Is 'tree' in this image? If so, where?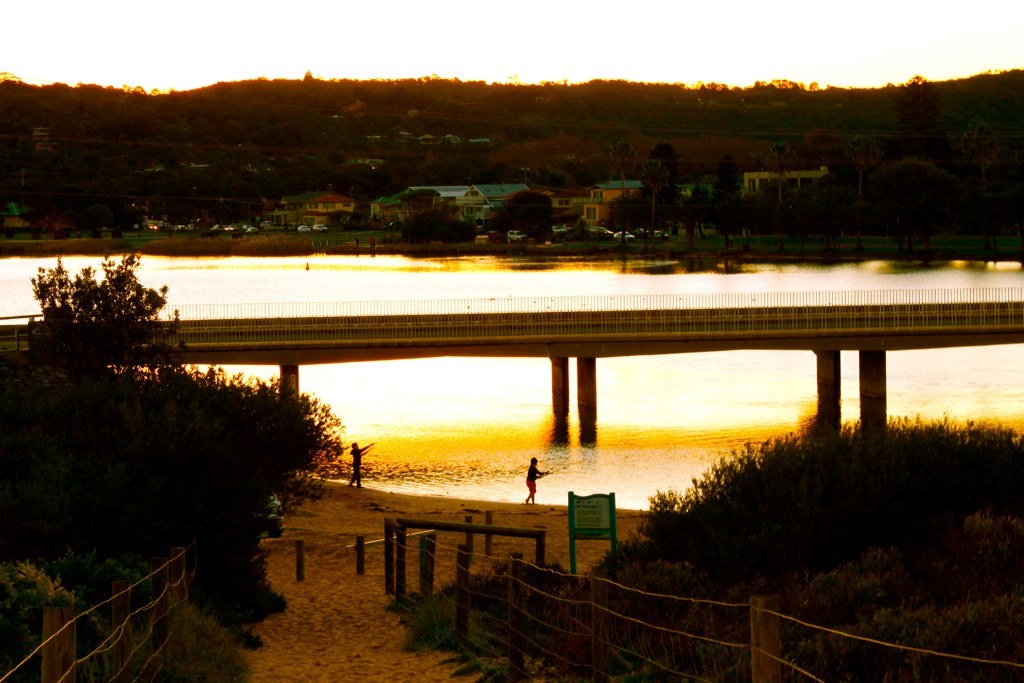
Yes, at box=[497, 185, 555, 245].
